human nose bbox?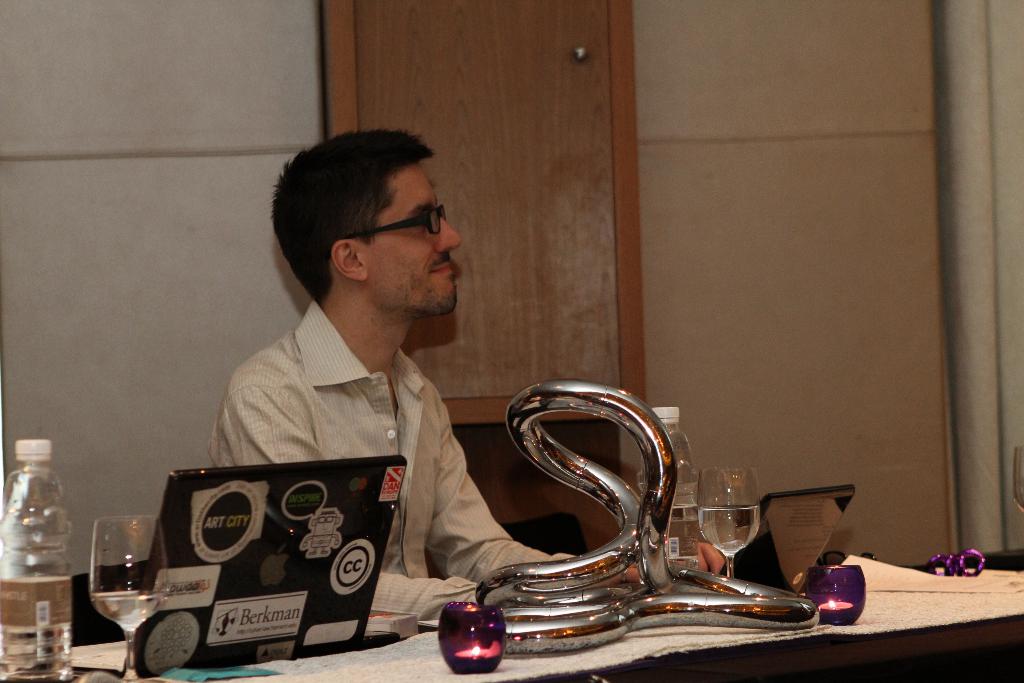
rect(439, 218, 463, 249)
